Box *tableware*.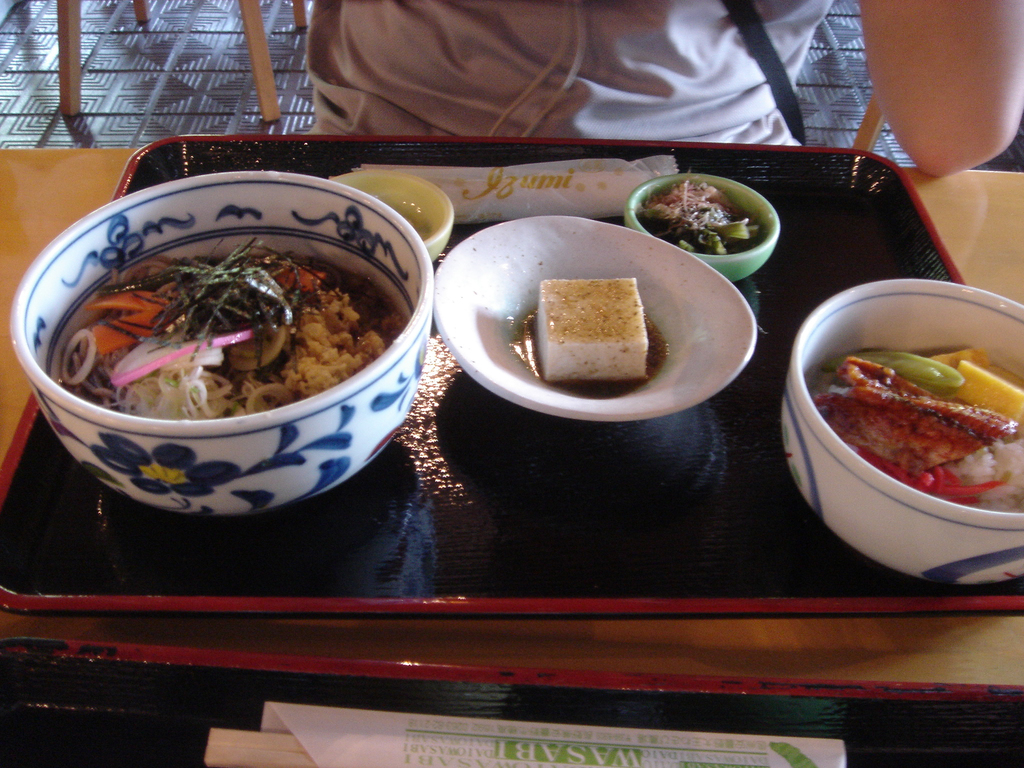
[x1=431, y1=217, x2=760, y2=424].
